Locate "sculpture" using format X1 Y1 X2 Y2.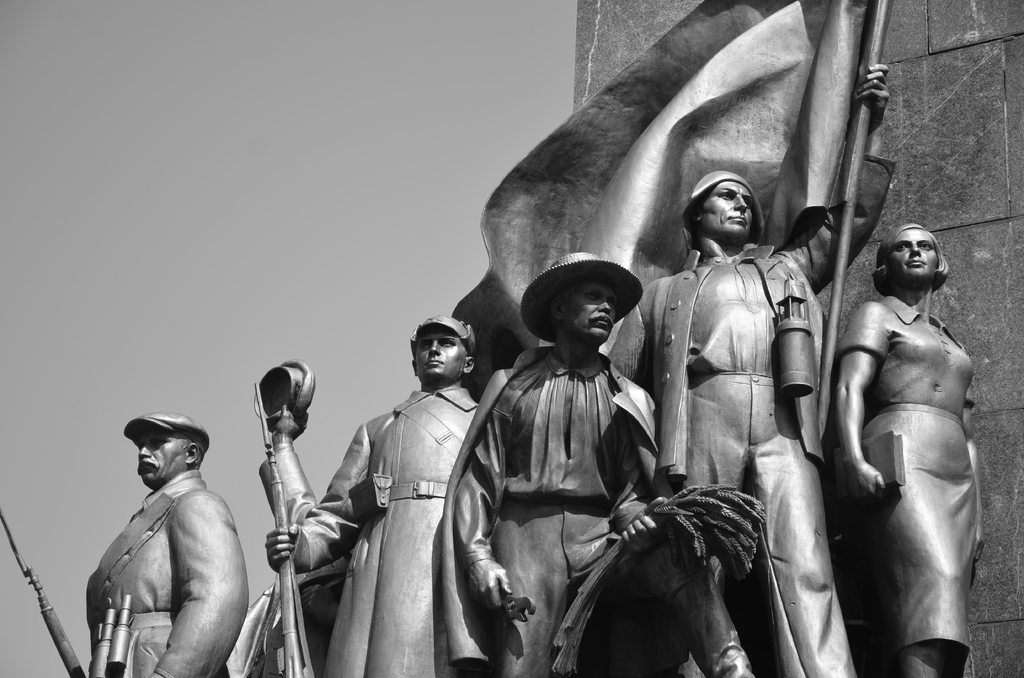
593 0 887 672.
